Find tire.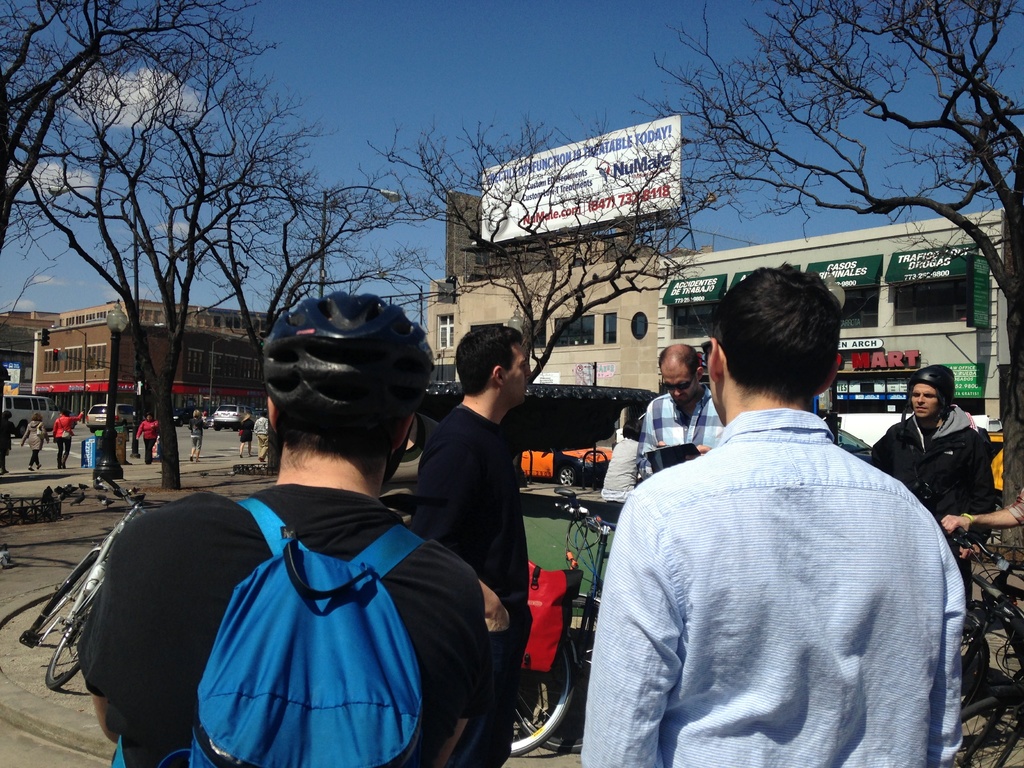
556, 462, 578, 486.
